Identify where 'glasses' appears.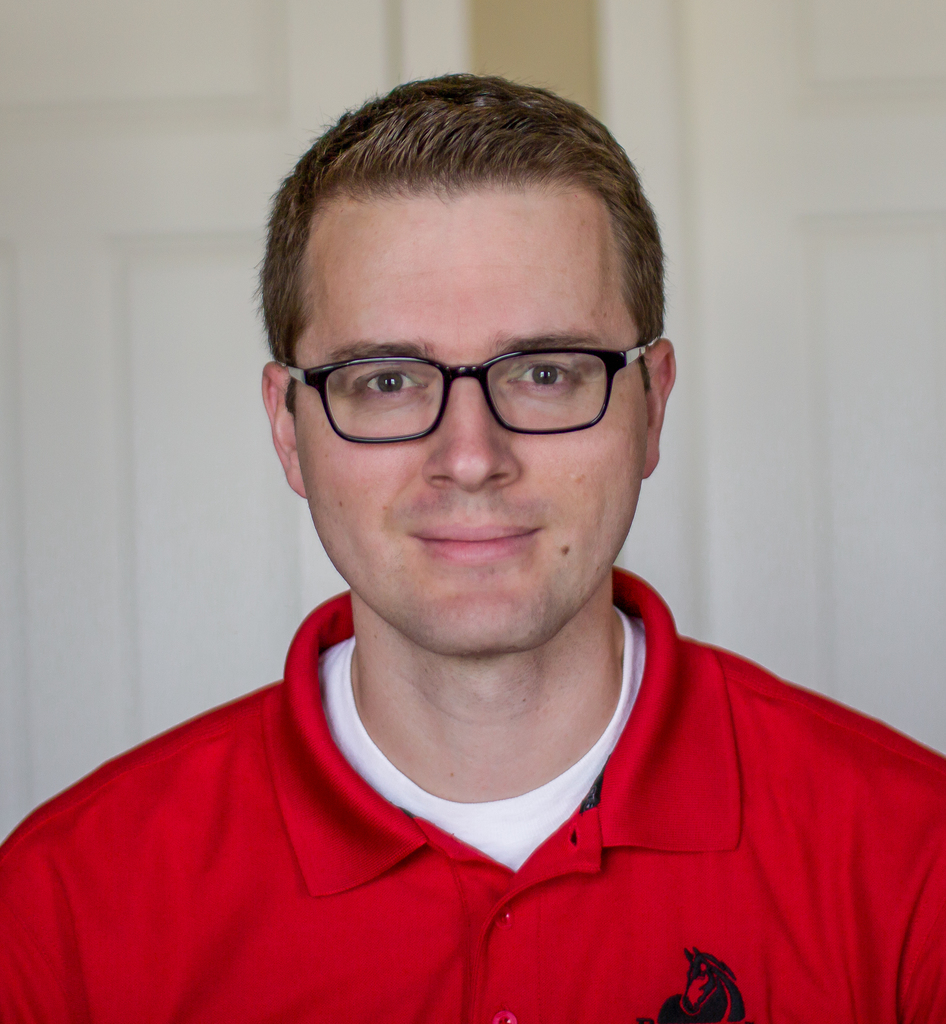
Appears at x1=290, y1=344, x2=661, y2=446.
